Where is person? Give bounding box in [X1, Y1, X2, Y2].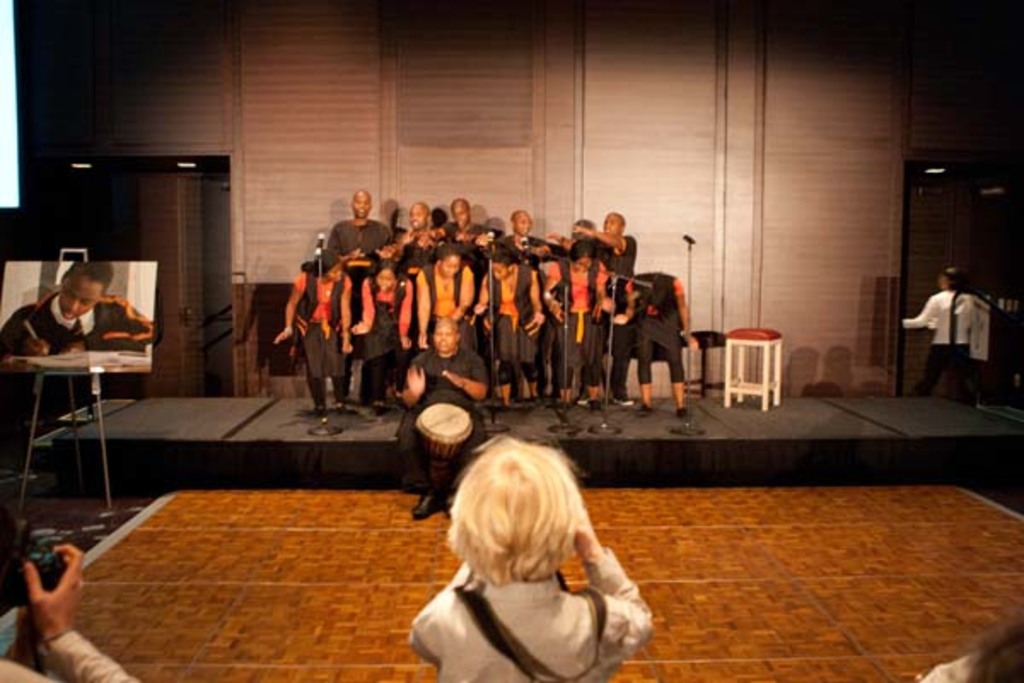
[614, 273, 701, 420].
